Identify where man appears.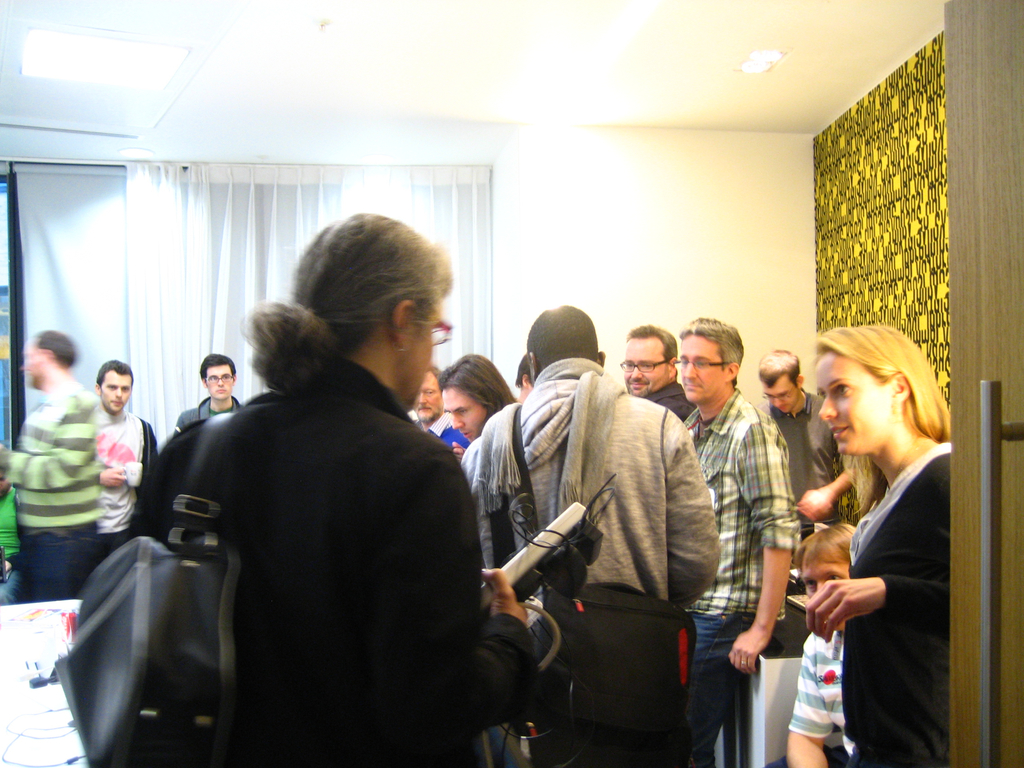
Appears at crop(762, 348, 884, 558).
